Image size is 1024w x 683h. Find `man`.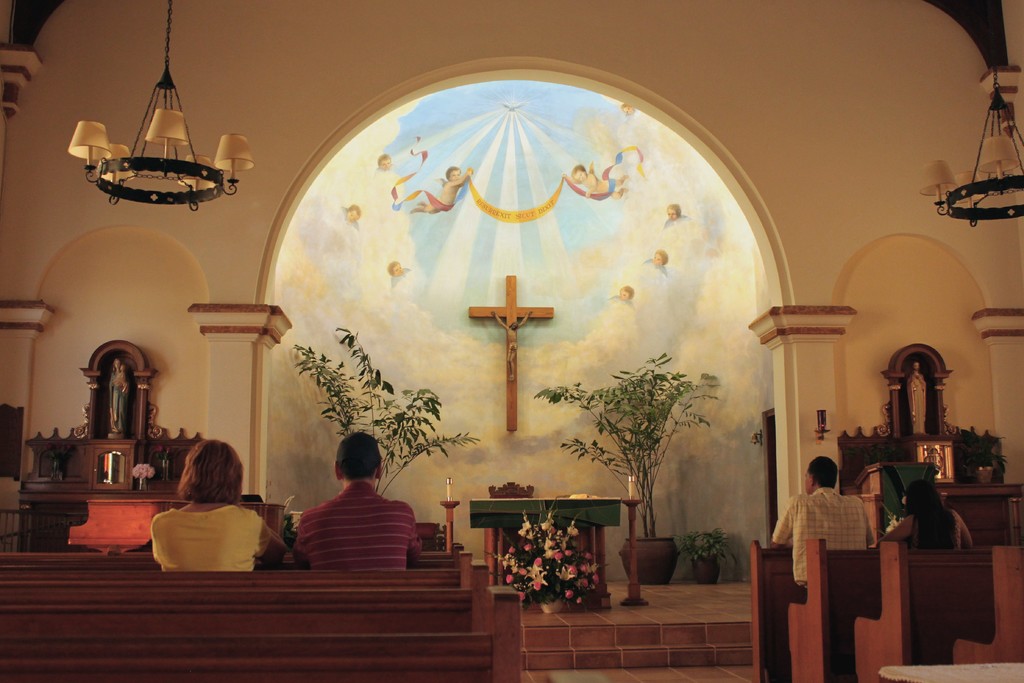
bbox=[288, 432, 422, 574].
